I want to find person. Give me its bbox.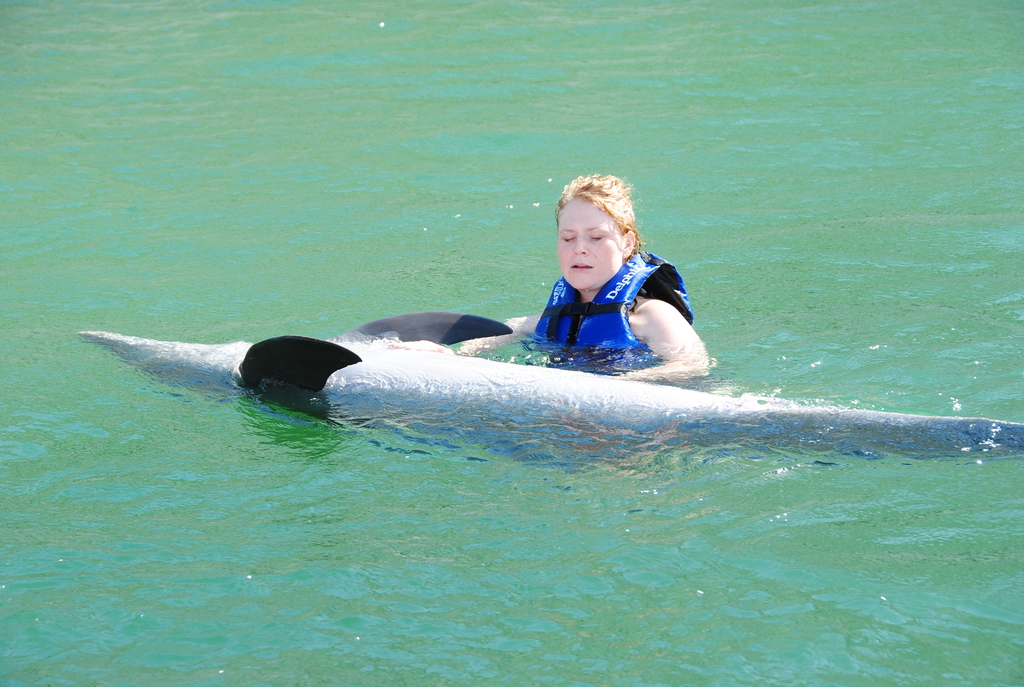
box=[458, 171, 712, 391].
